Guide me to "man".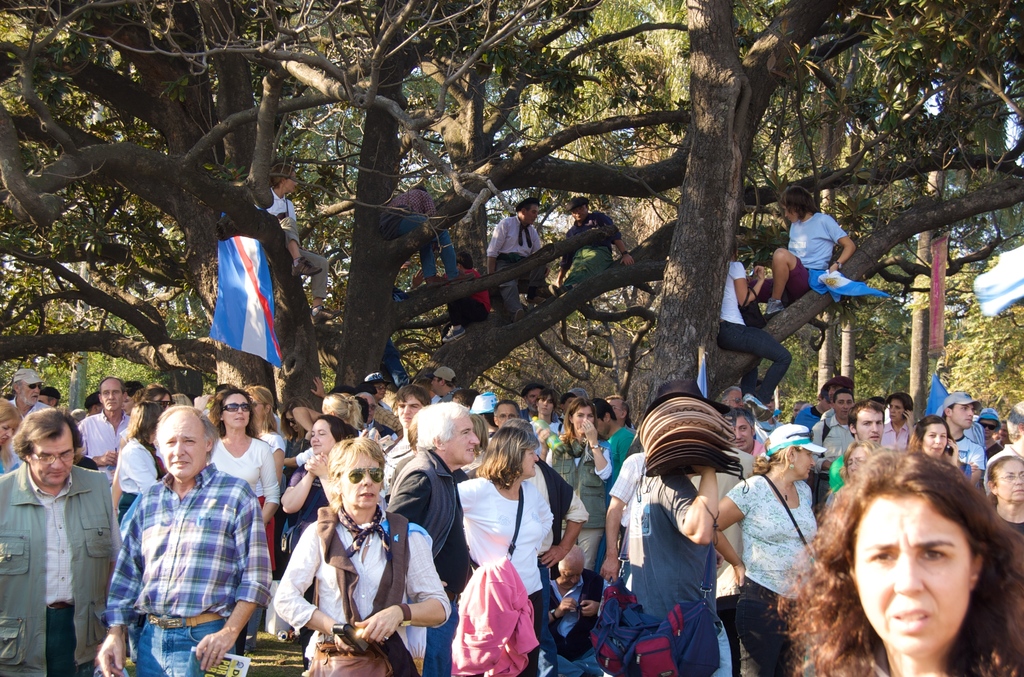
Guidance: {"left": 489, "top": 401, "right": 521, "bottom": 431}.
